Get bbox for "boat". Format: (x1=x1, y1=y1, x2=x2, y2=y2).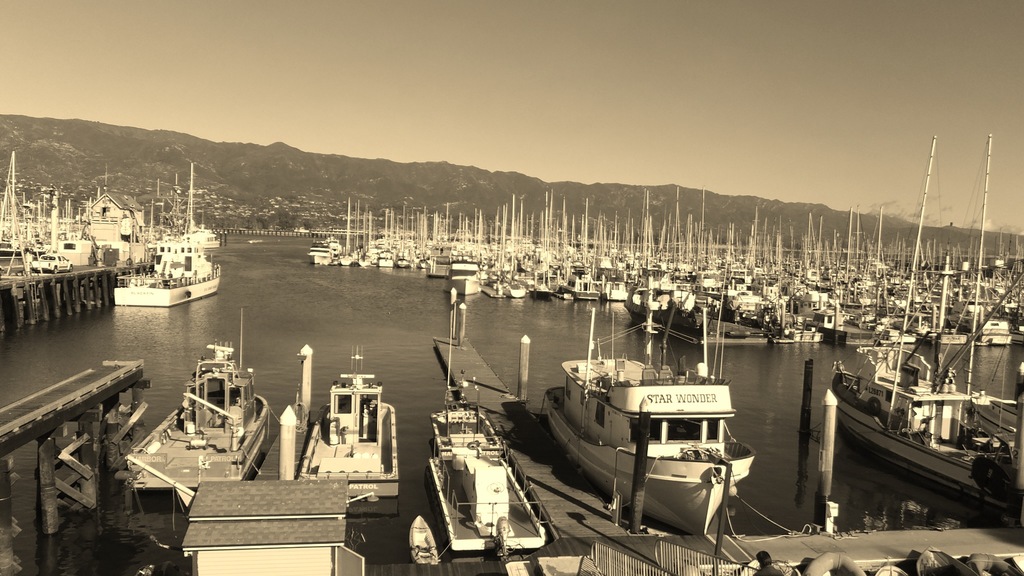
(x1=526, y1=317, x2=774, y2=524).
